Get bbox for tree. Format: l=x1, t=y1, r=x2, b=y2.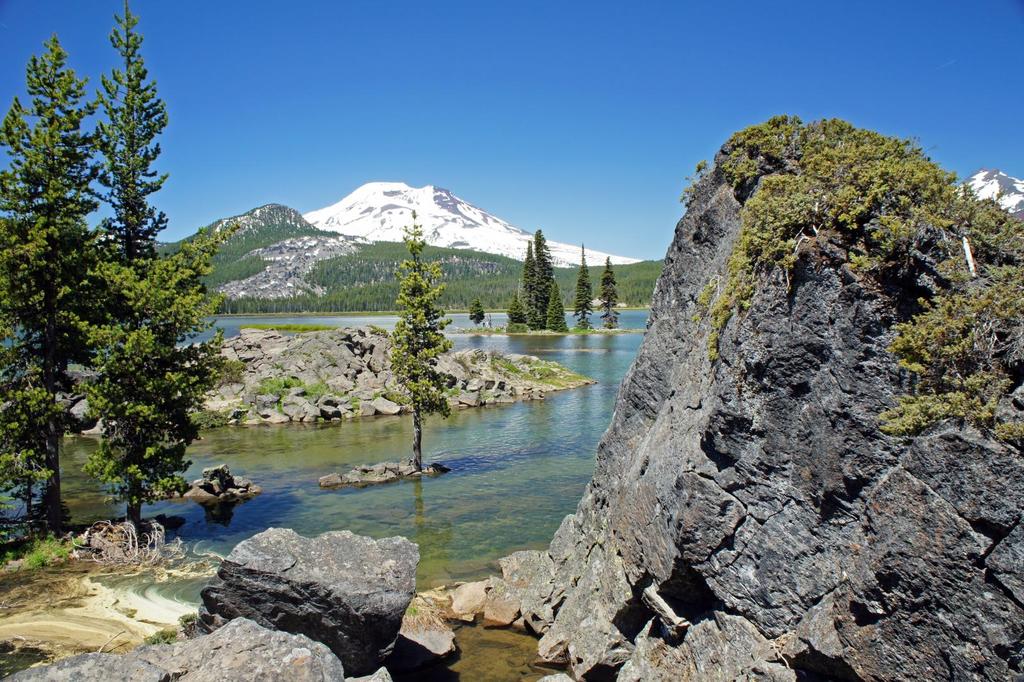
l=598, t=255, r=621, b=330.
